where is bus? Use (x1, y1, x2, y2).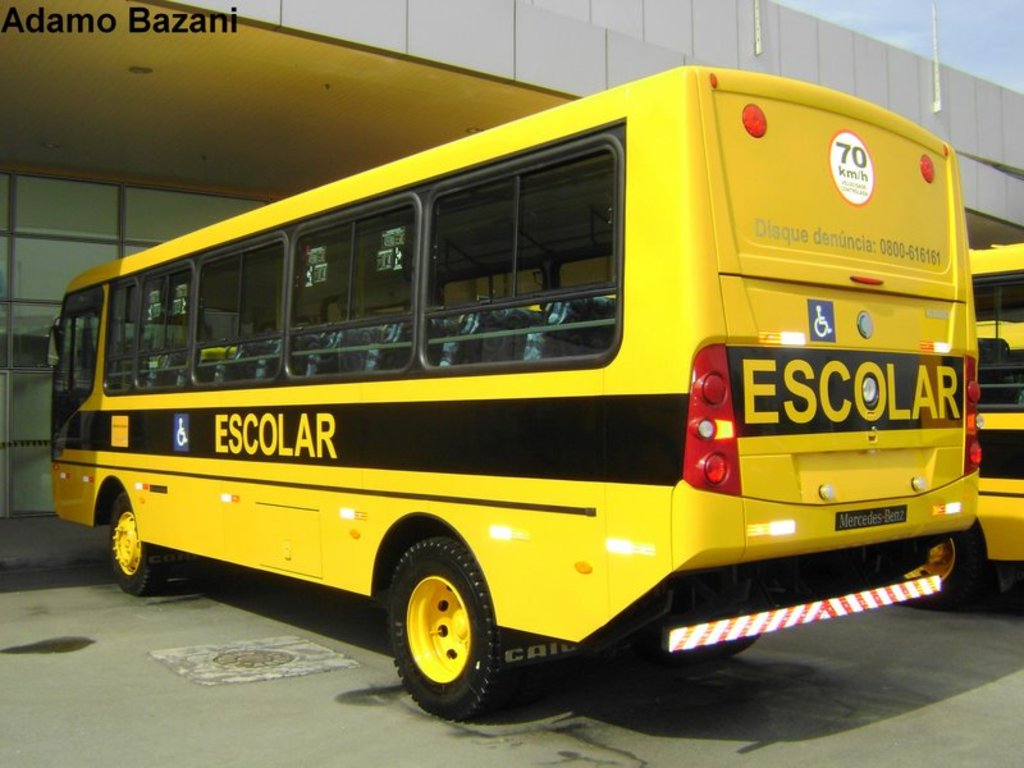
(45, 68, 979, 723).
